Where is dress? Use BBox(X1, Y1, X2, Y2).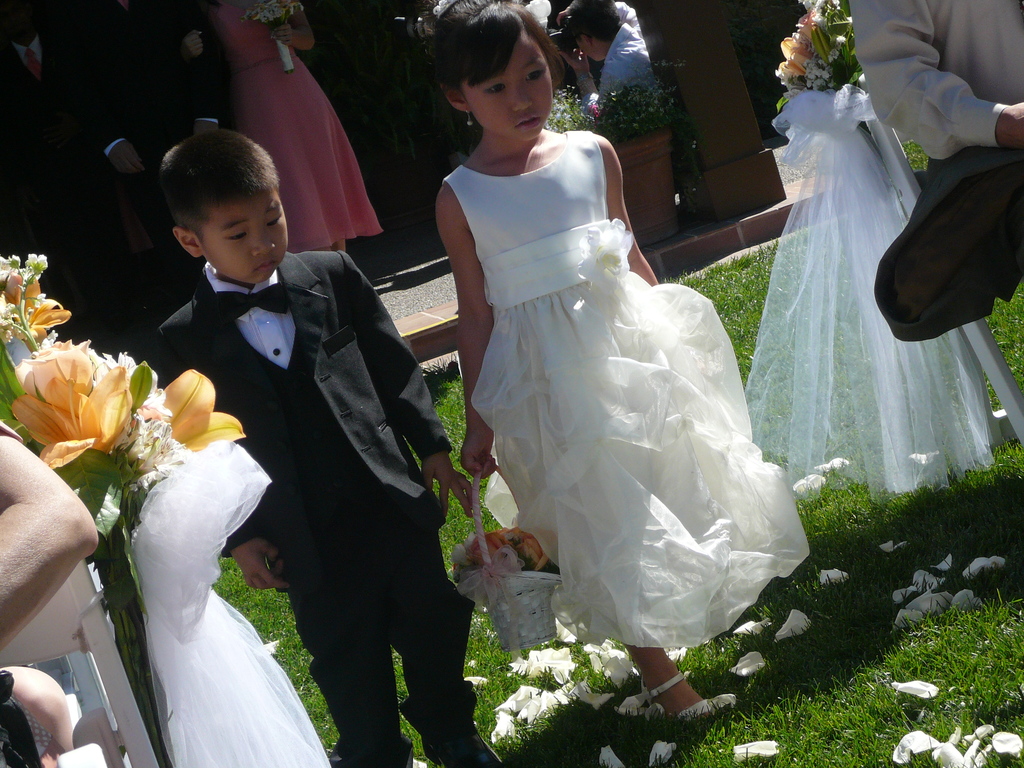
BBox(210, 6, 382, 252).
